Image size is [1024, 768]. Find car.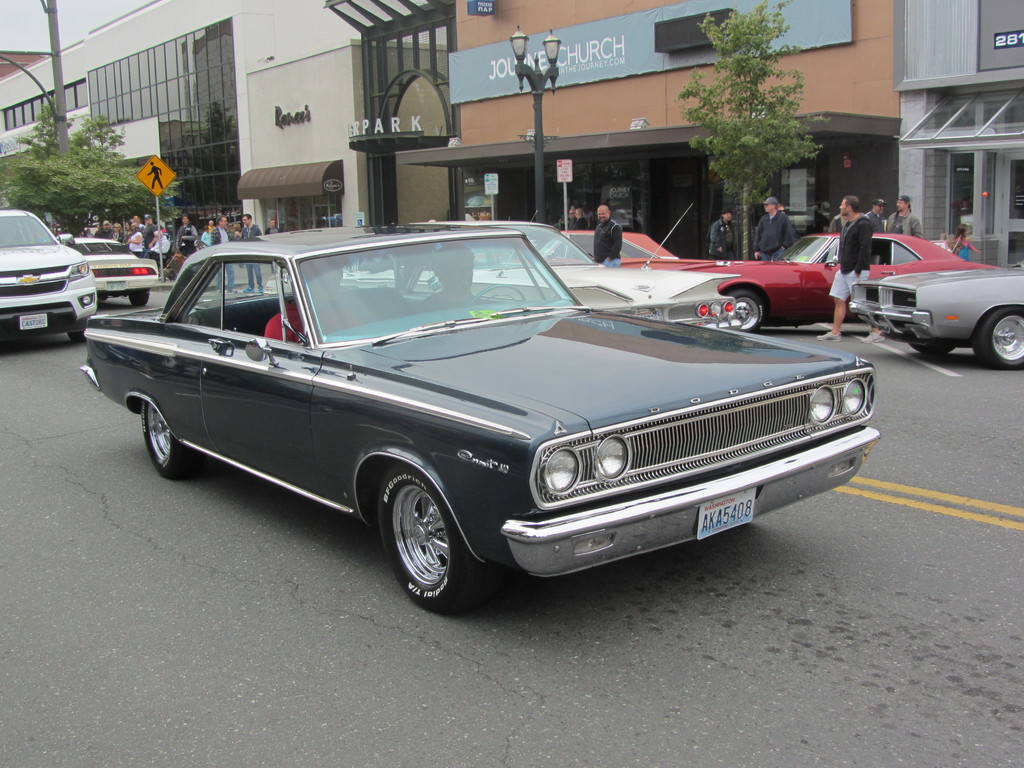
box(0, 204, 97, 344).
